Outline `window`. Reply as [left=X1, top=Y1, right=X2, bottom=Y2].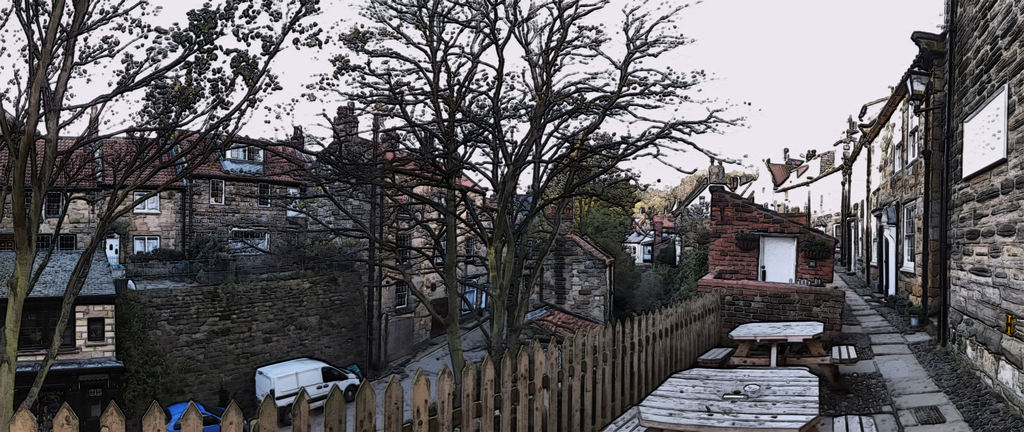
[left=459, top=280, right=478, bottom=317].
